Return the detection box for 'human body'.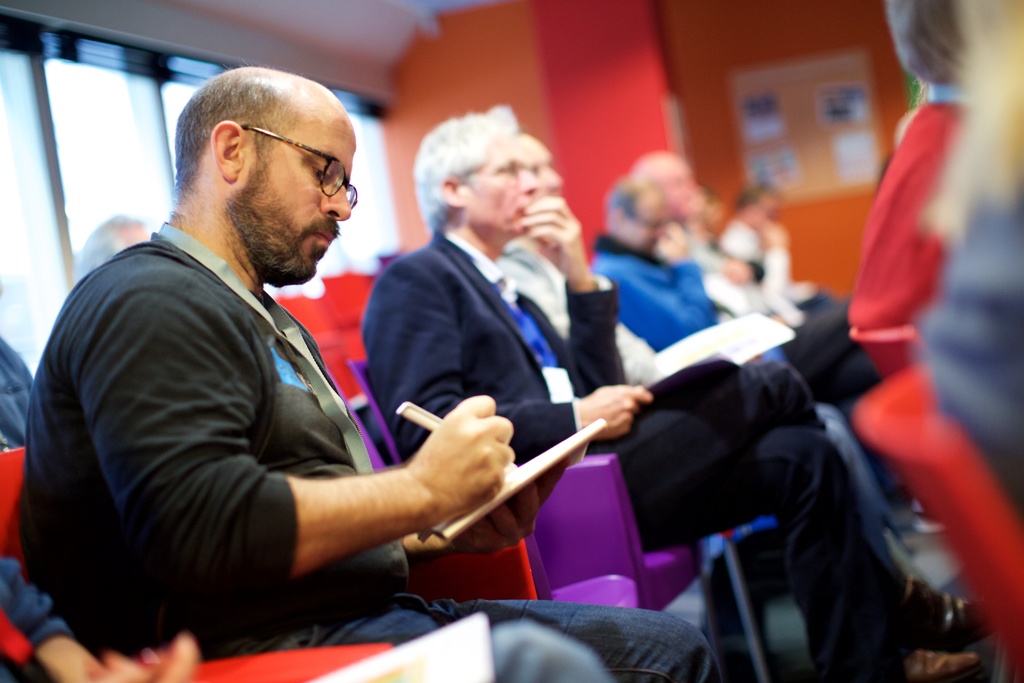
crop(9, 82, 657, 675).
